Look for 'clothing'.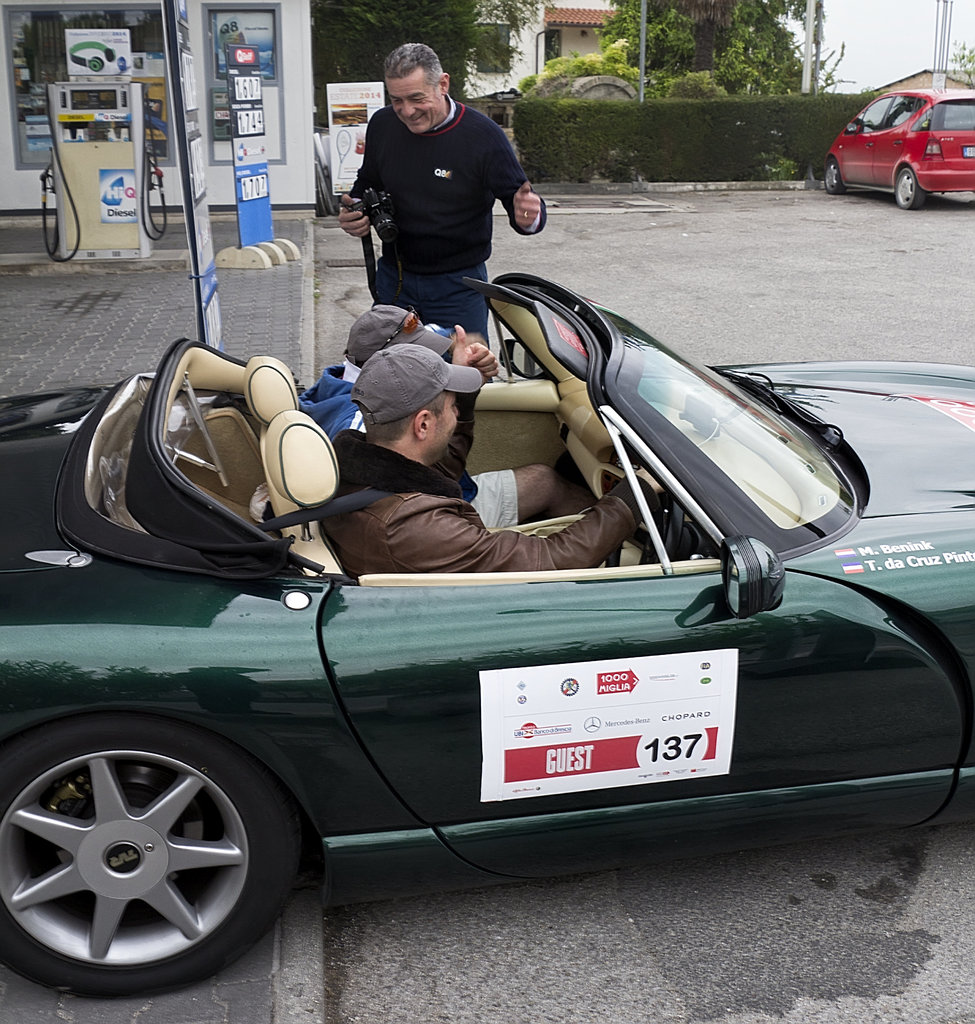
Found: (x1=327, y1=72, x2=513, y2=339).
